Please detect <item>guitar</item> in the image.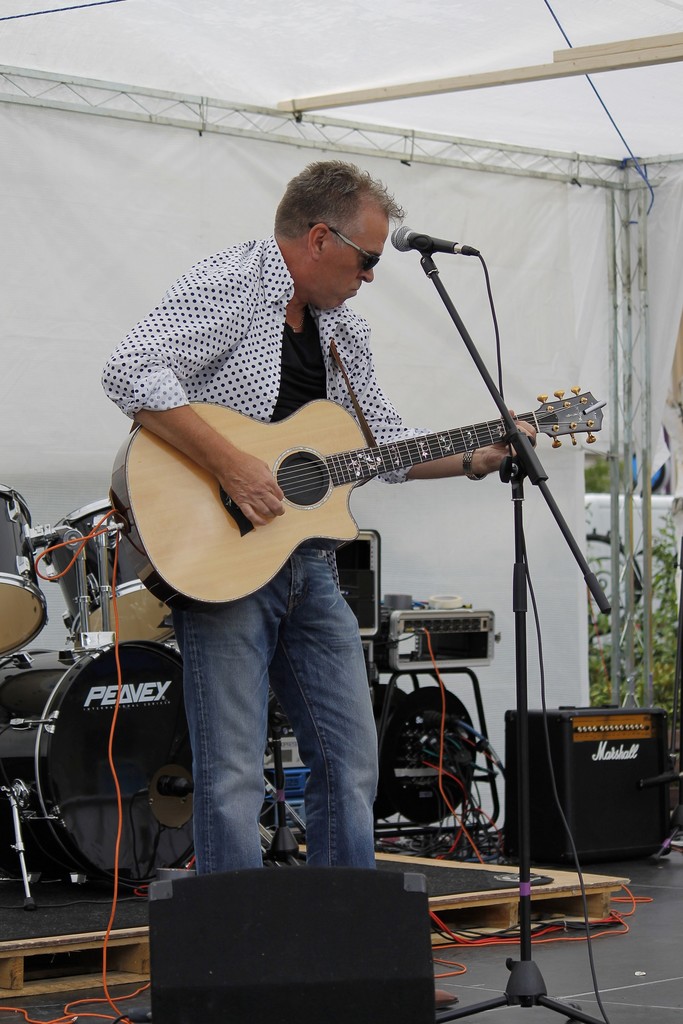
BBox(111, 384, 612, 614).
